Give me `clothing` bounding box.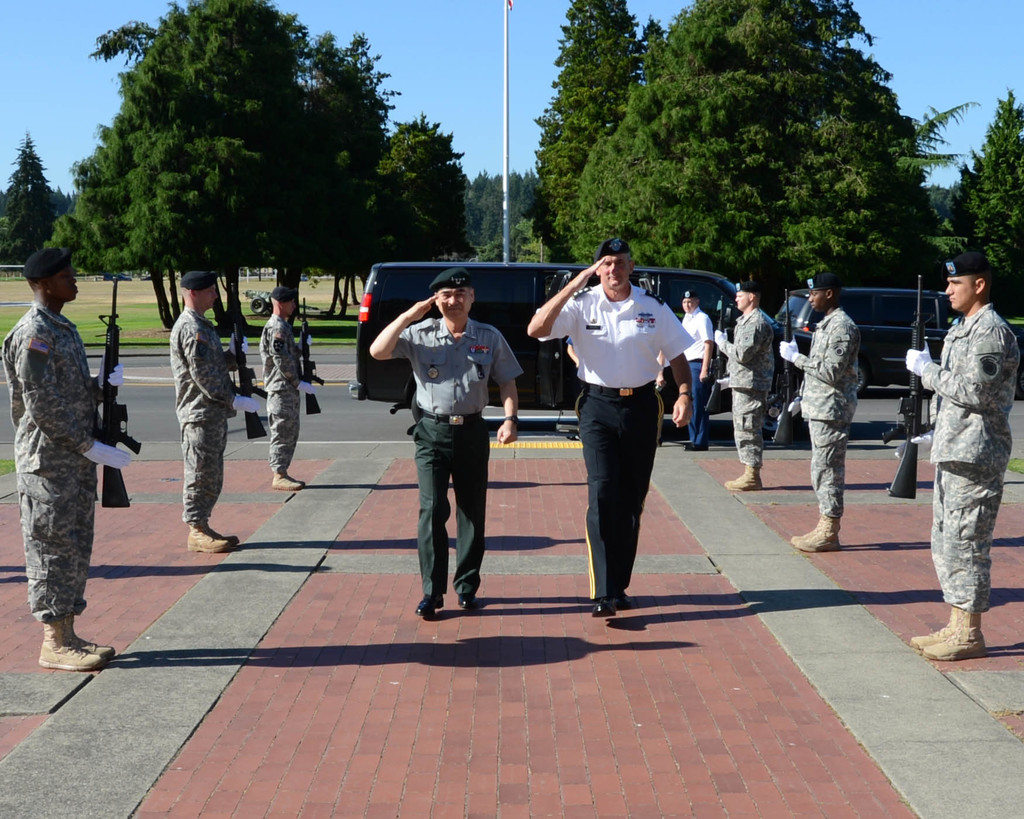
bbox(916, 240, 1016, 637).
